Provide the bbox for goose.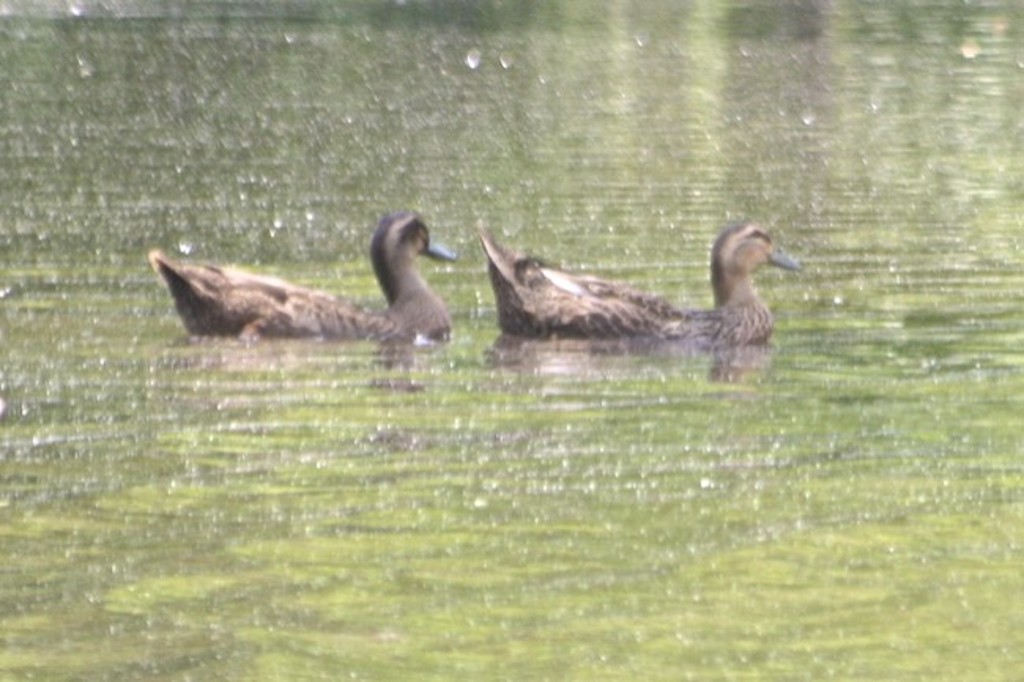
<bbox>153, 211, 455, 339</bbox>.
